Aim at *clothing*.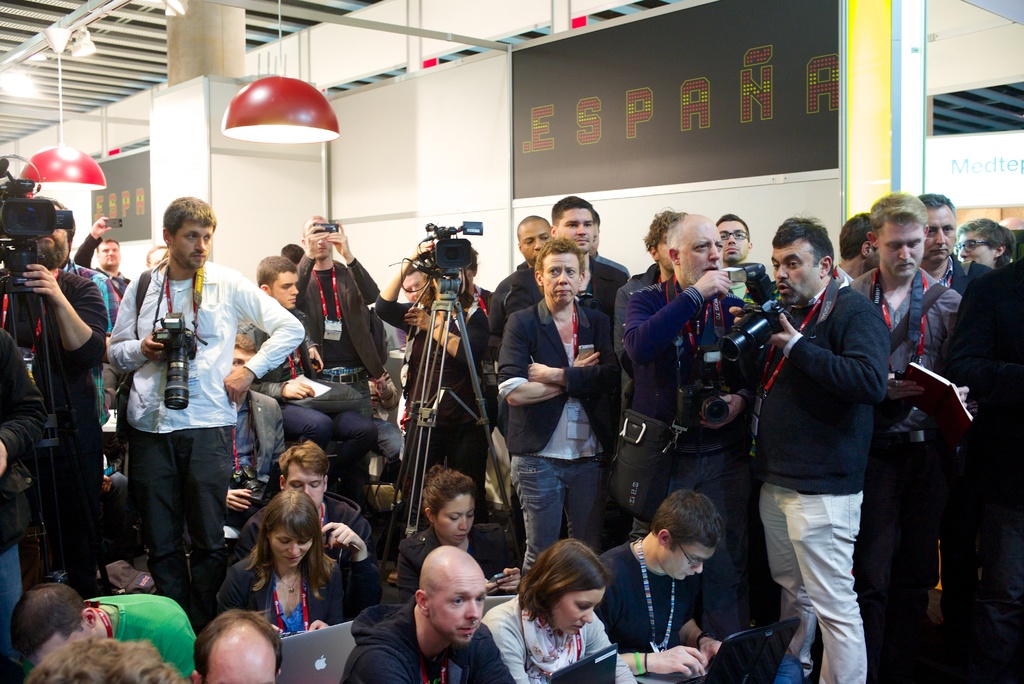
Aimed at l=360, t=370, r=406, b=489.
